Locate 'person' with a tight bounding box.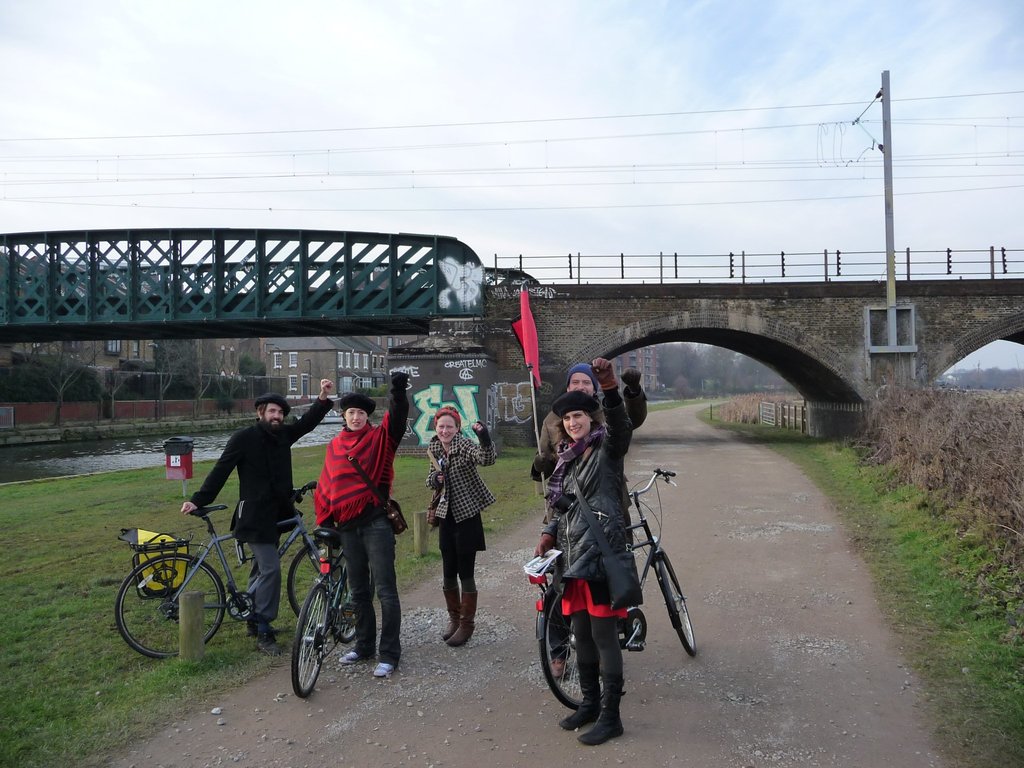
x1=537 y1=360 x2=651 y2=680.
